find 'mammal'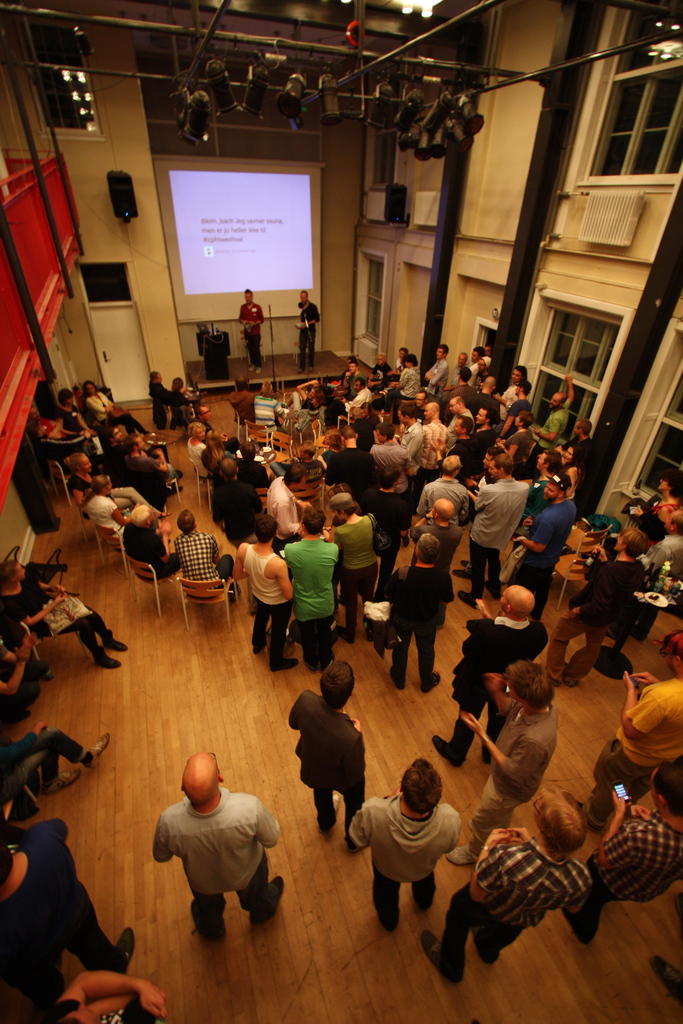
425 341 448 397
